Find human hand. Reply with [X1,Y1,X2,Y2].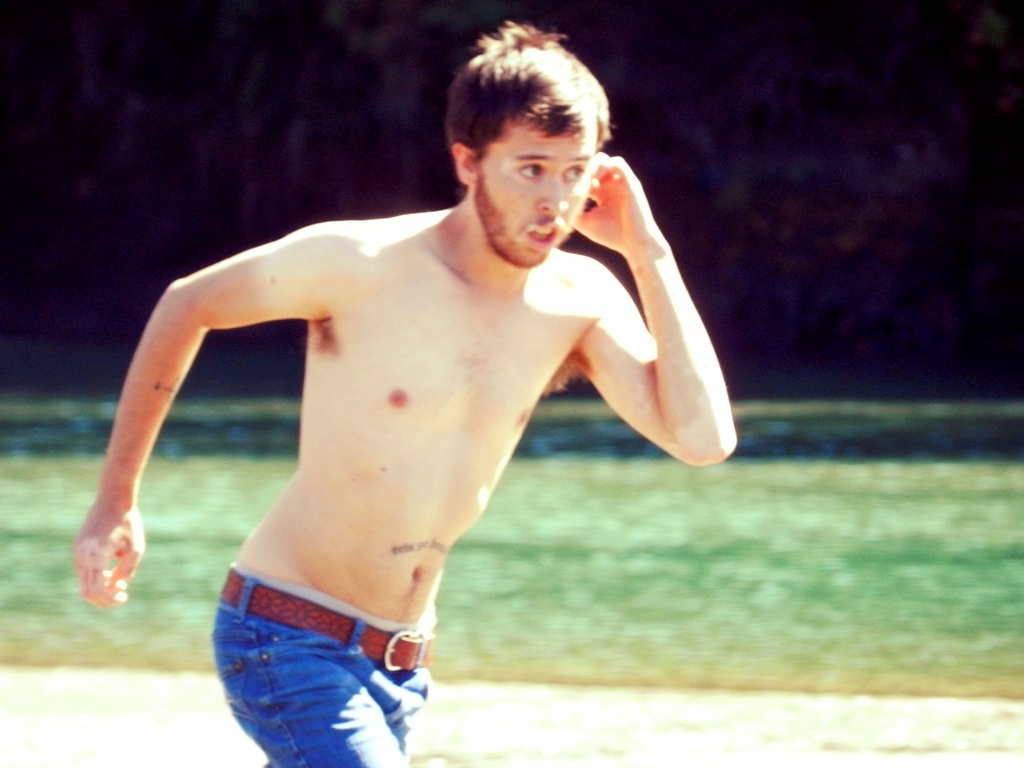
[60,490,131,607].
